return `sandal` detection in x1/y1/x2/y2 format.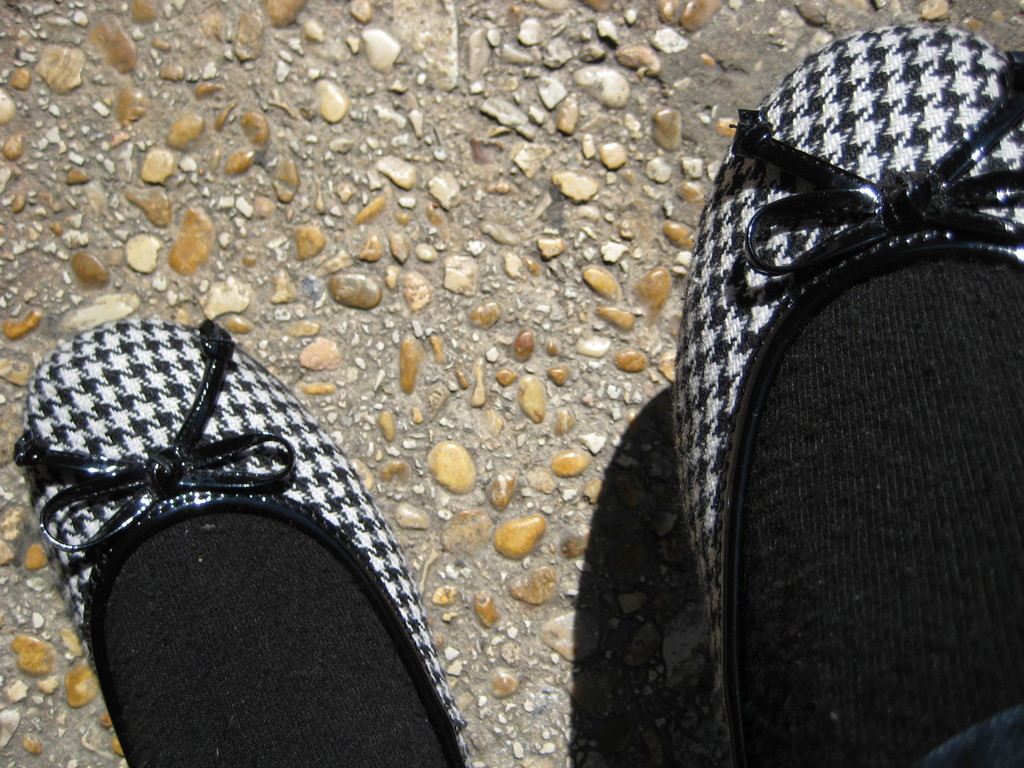
0/289/469/735.
